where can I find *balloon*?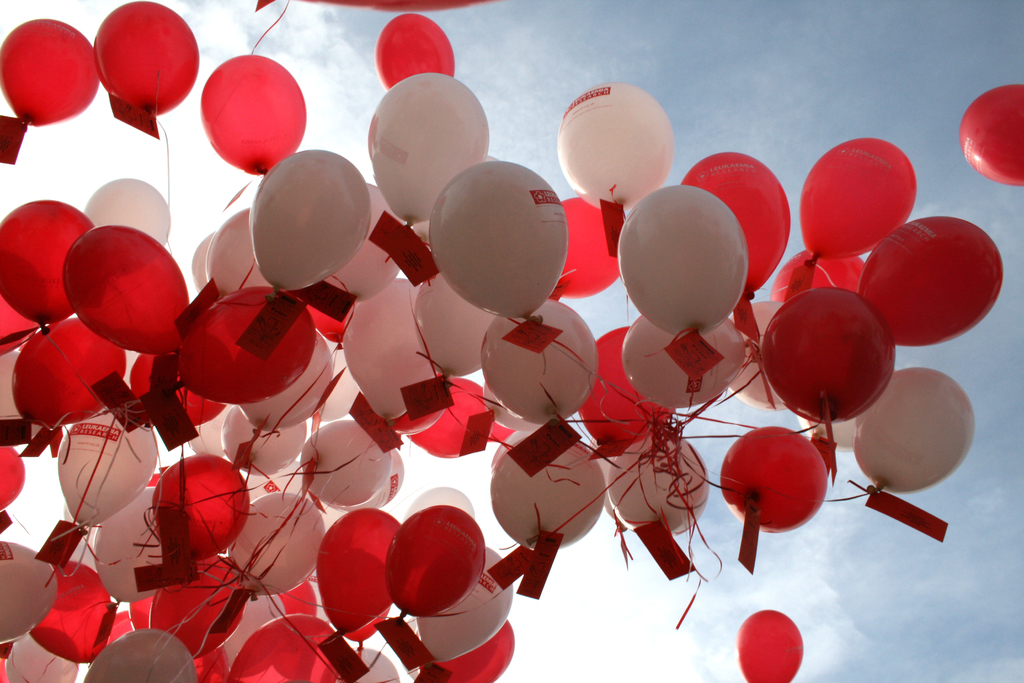
You can find it at (x1=309, y1=562, x2=334, y2=625).
